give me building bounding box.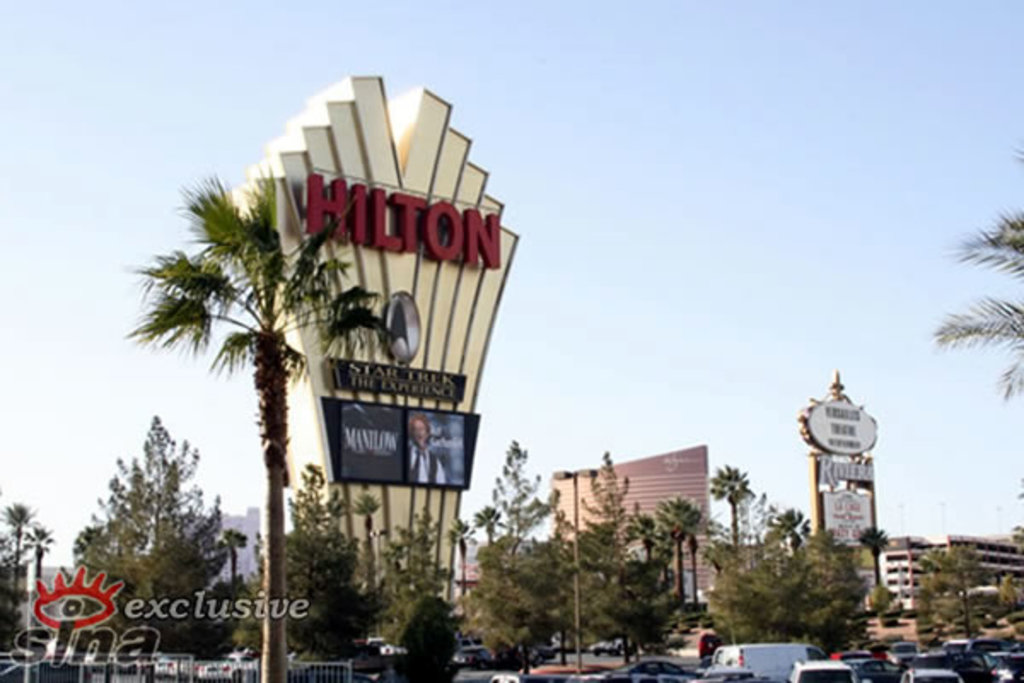
l=556, t=442, r=708, b=593.
